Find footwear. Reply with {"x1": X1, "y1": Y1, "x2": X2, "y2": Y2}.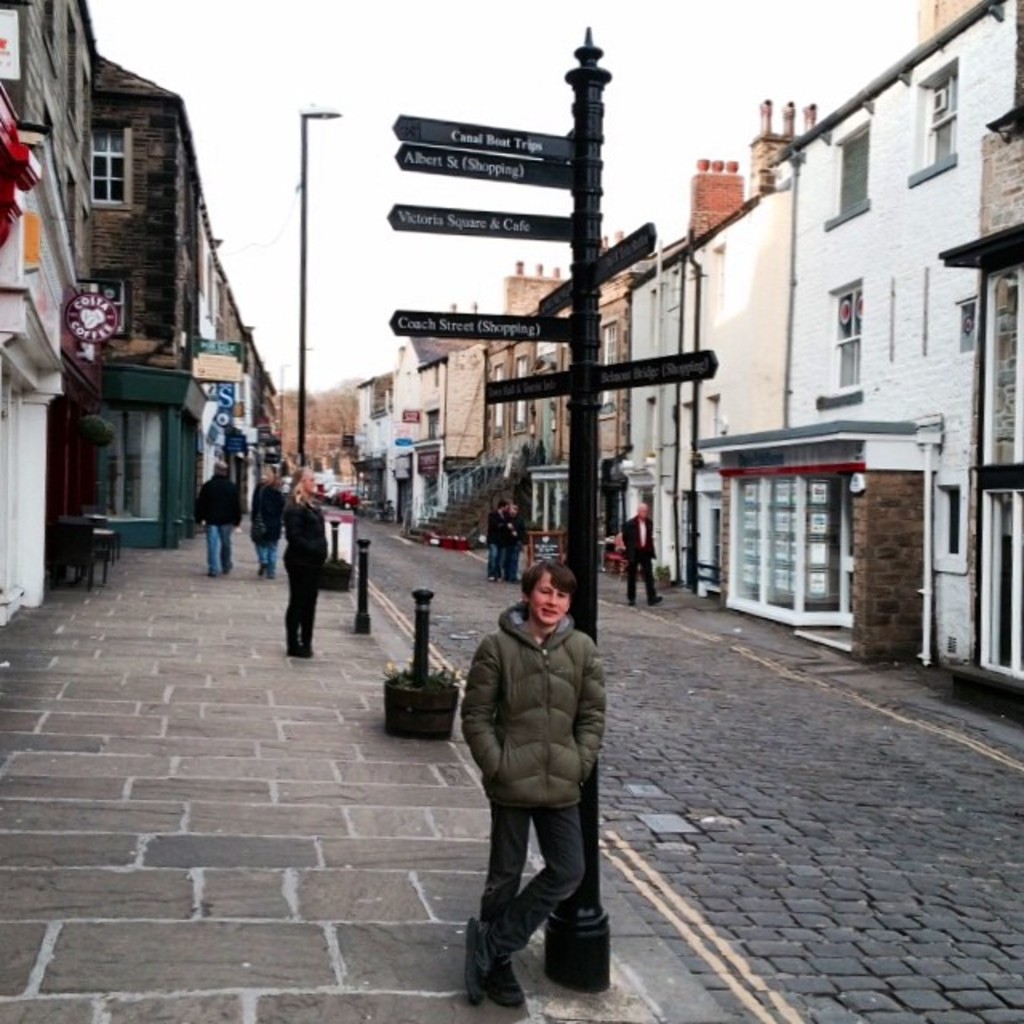
{"x1": 270, "y1": 571, "x2": 278, "y2": 582}.
